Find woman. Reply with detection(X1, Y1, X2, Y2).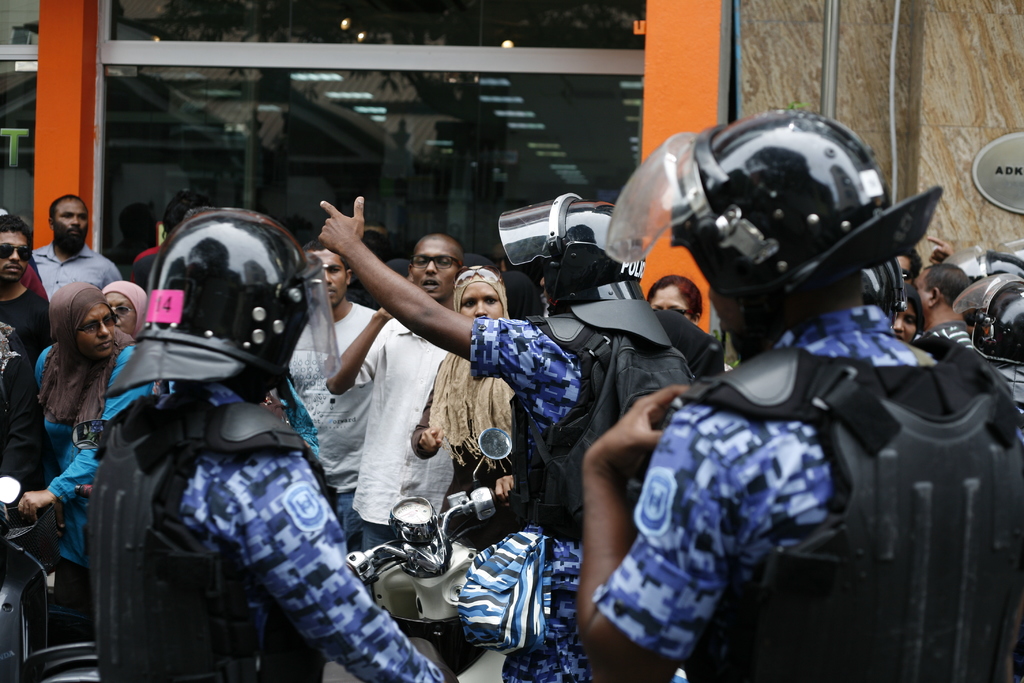
detection(20, 231, 140, 602).
